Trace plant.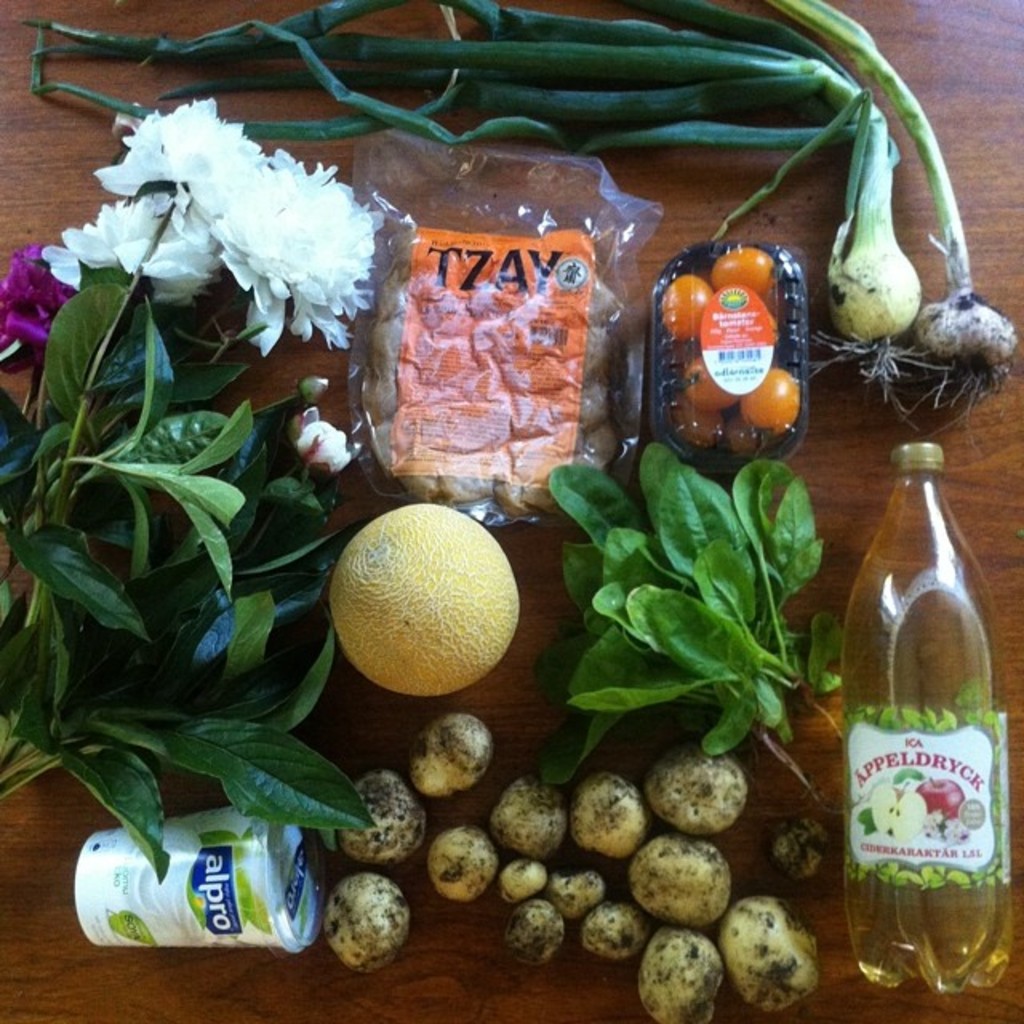
Traced to crop(862, 856, 994, 885).
